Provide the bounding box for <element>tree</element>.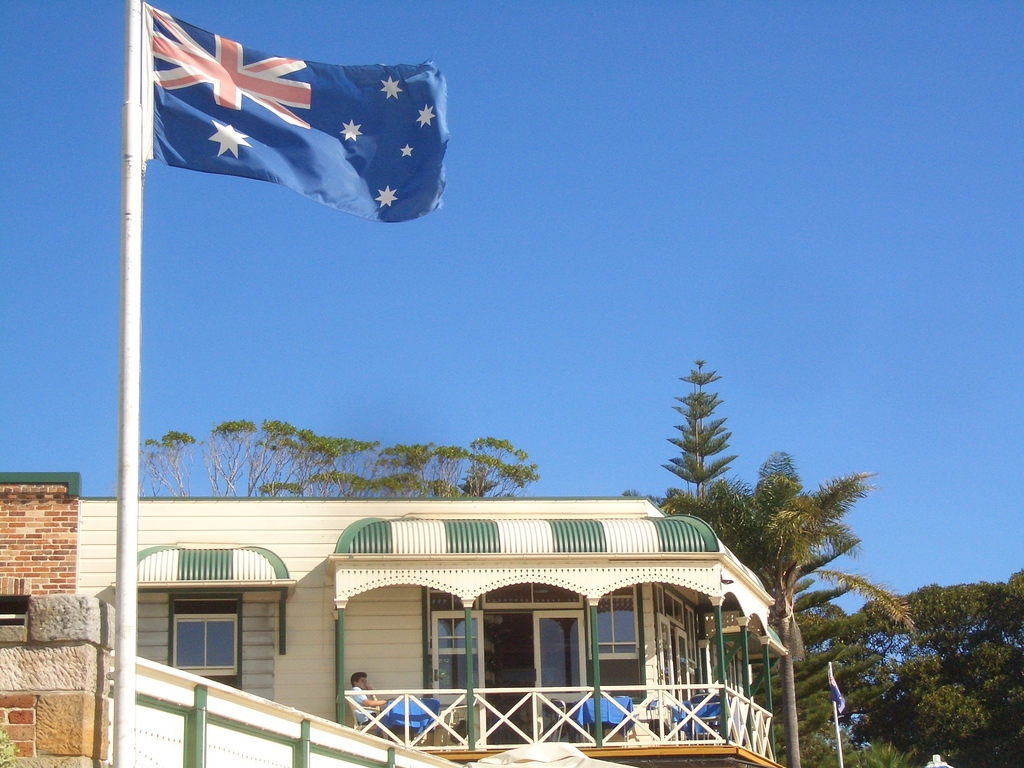
rect(647, 356, 753, 542).
